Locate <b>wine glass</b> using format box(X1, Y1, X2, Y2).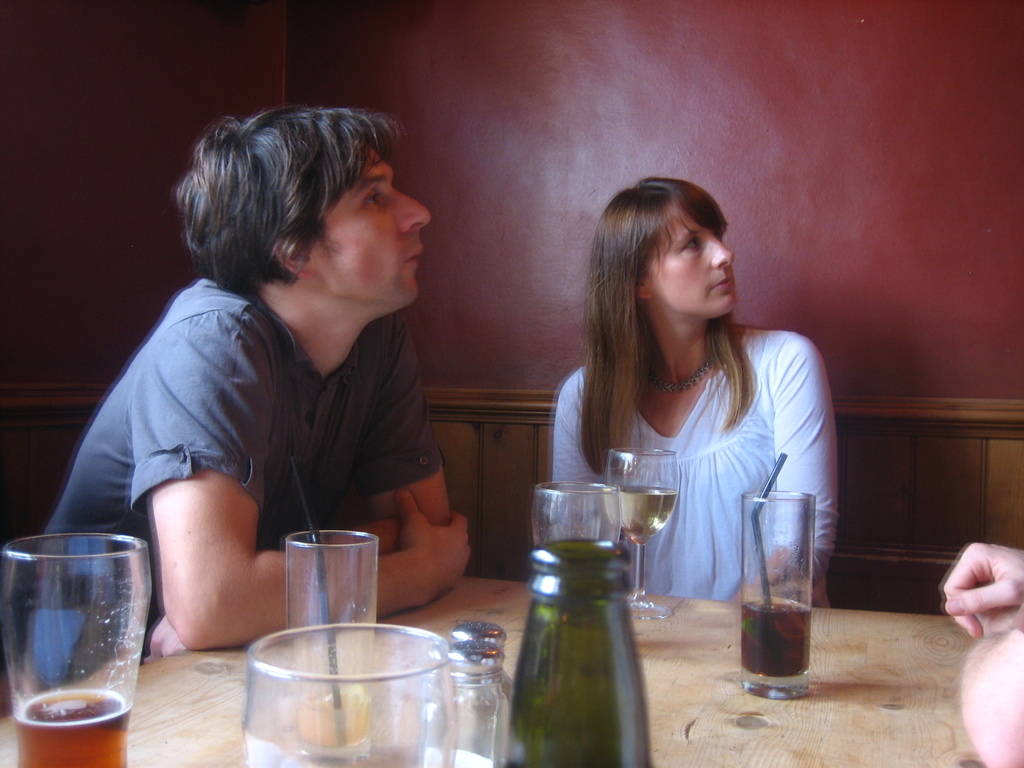
box(605, 447, 683, 614).
